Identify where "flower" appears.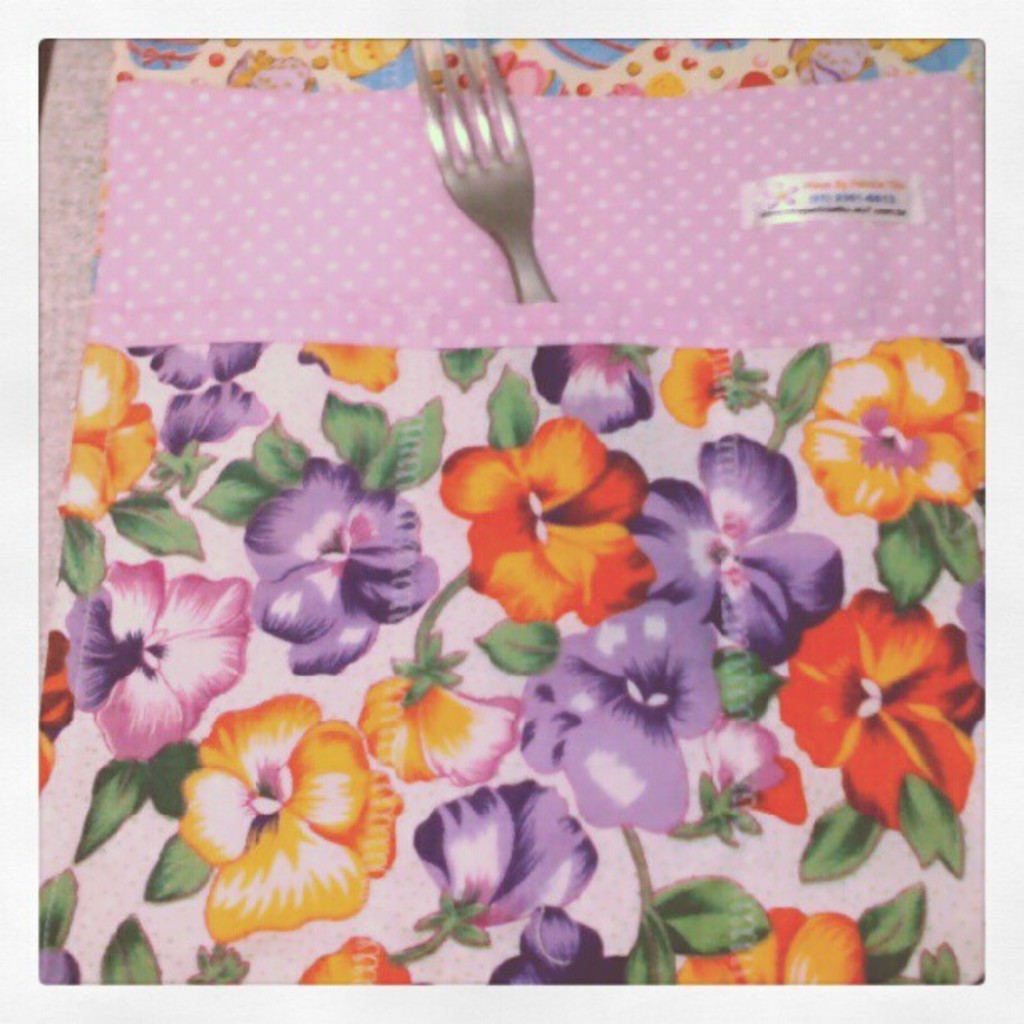
Appears at 509/589/733/838.
